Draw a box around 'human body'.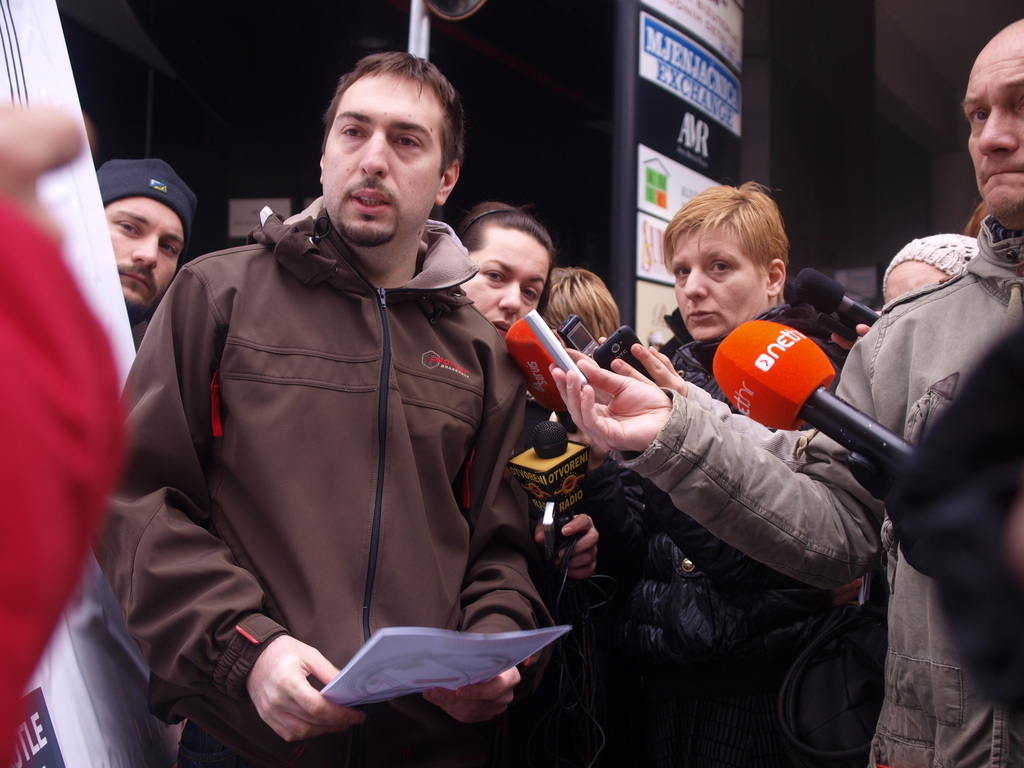
(527,17,1023,767).
